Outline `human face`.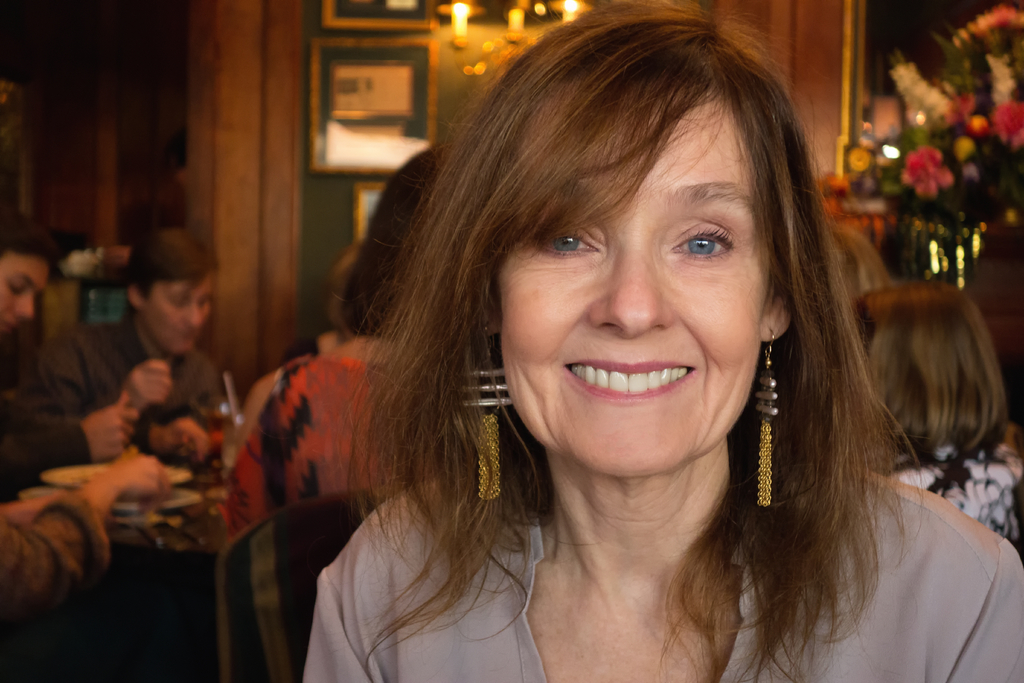
Outline: Rect(141, 281, 212, 354).
